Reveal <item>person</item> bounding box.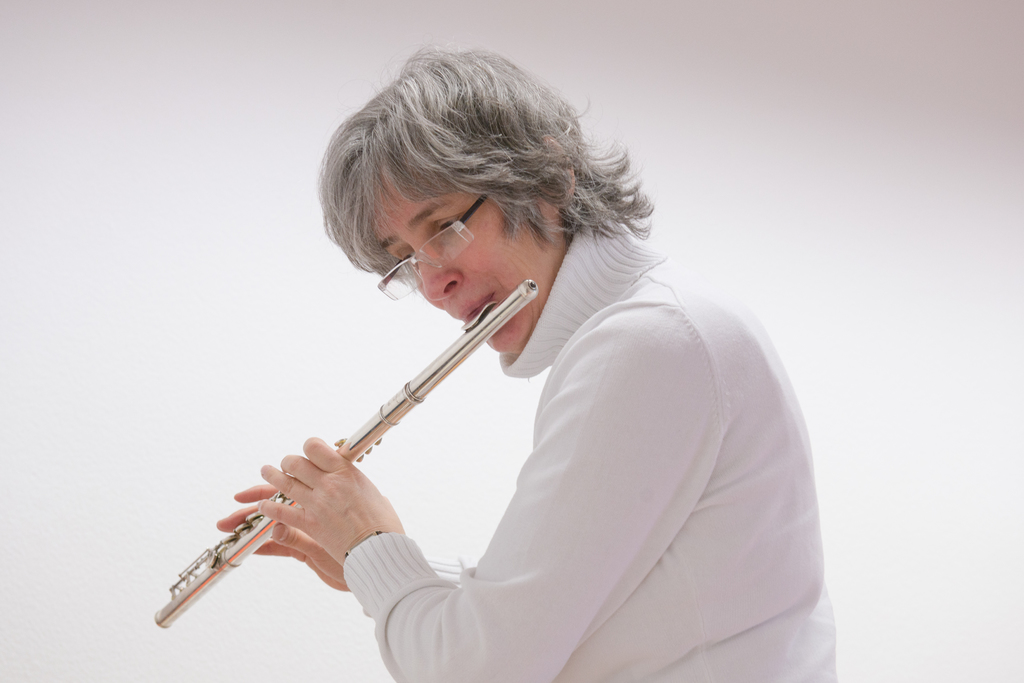
Revealed: 218 41 836 682.
